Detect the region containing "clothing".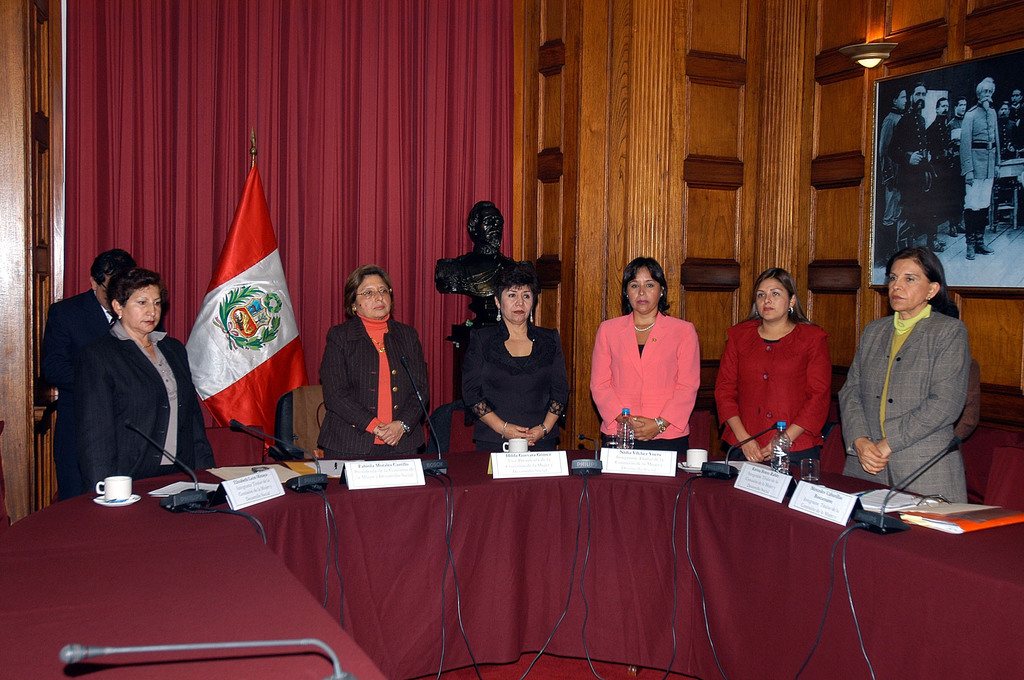
x1=926, y1=120, x2=961, y2=219.
